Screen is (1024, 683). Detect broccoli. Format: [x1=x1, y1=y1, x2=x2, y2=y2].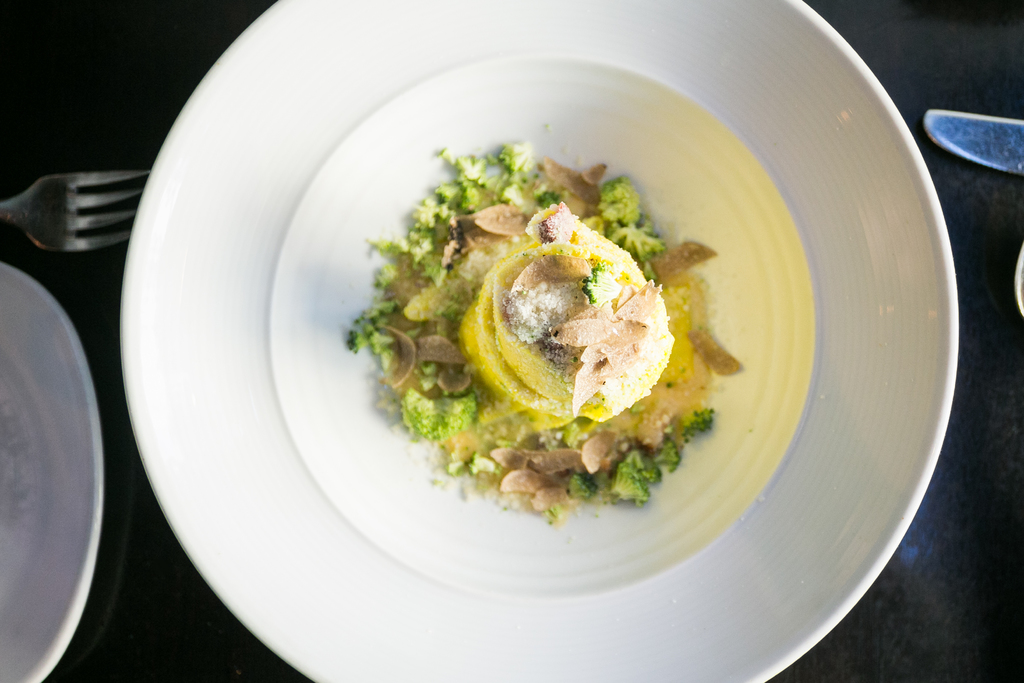
[x1=612, y1=220, x2=667, y2=262].
